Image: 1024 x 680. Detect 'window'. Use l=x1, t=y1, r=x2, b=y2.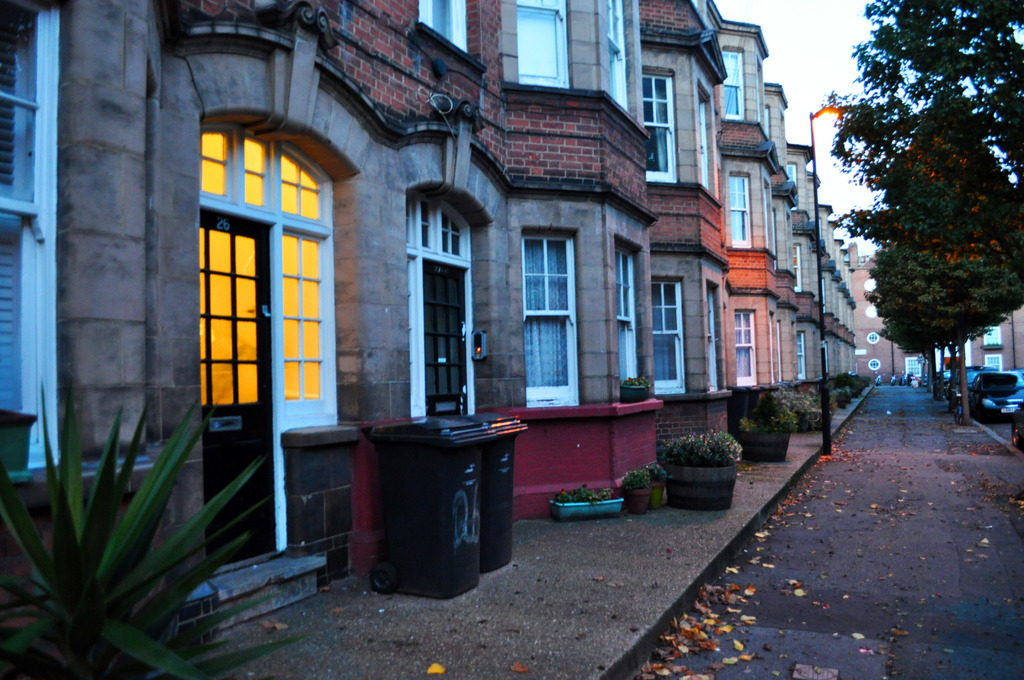
l=616, t=241, r=644, b=380.
